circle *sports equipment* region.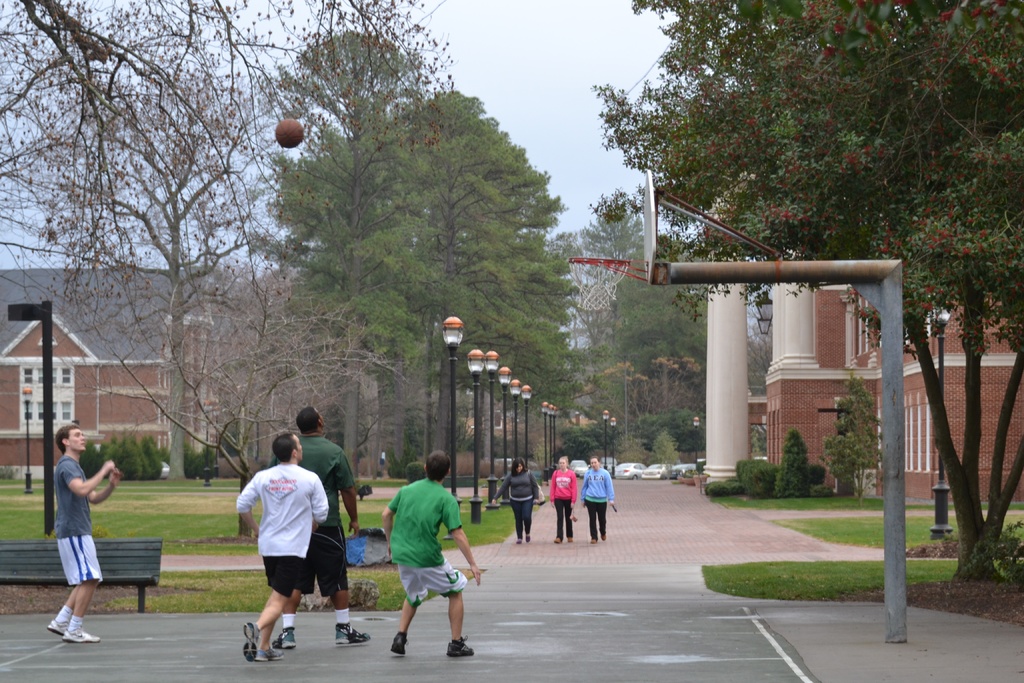
Region: box=[275, 119, 307, 150].
